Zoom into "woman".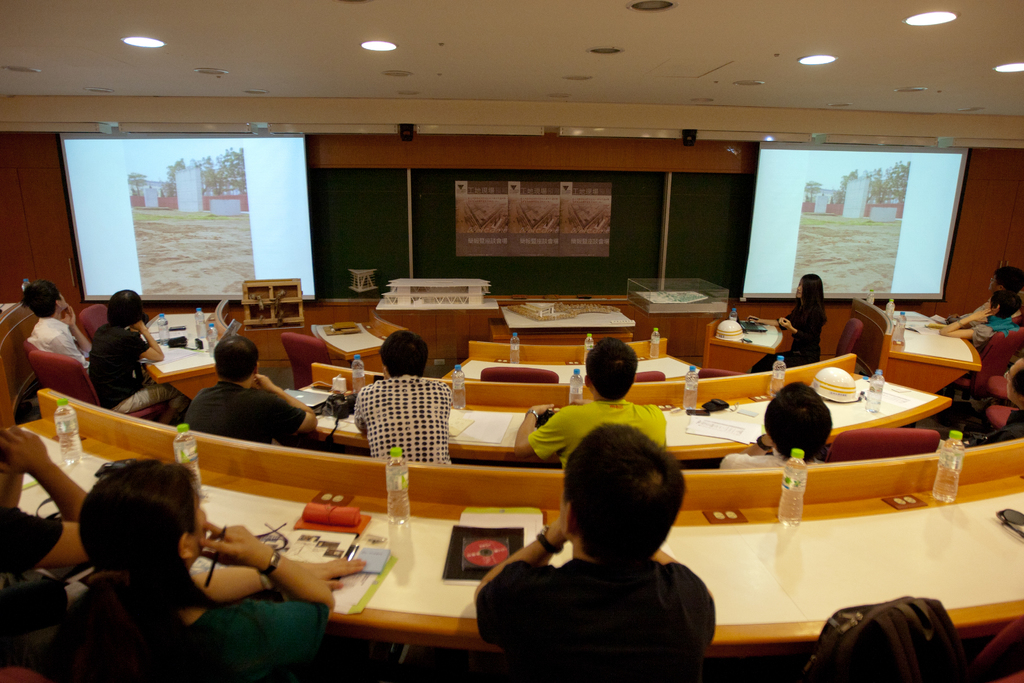
Zoom target: 926,288,1023,371.
